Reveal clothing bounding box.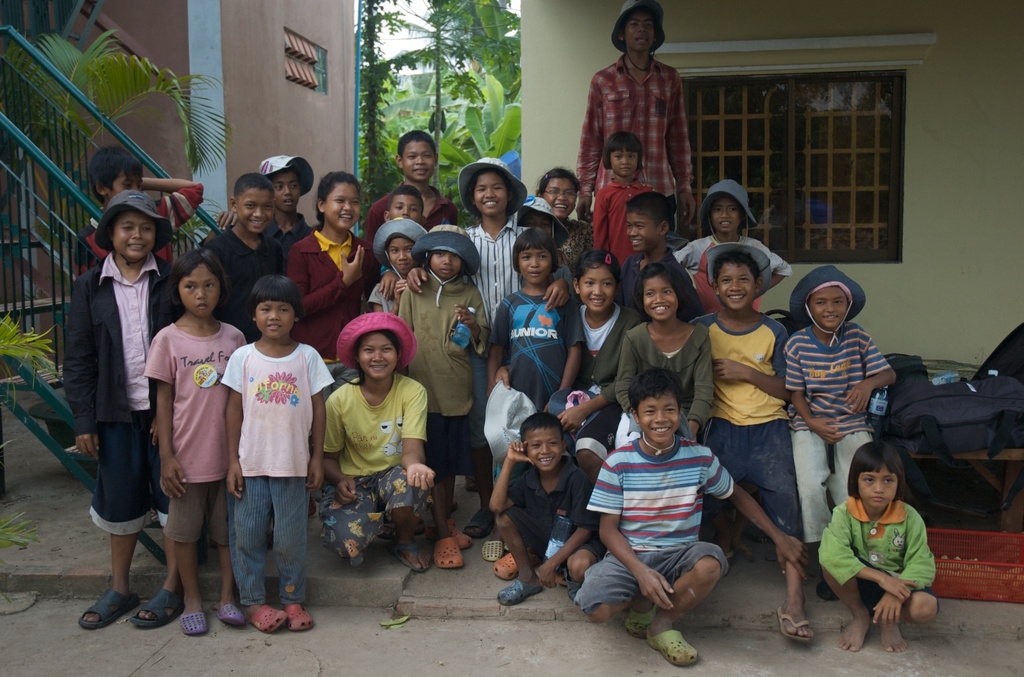
Revealed: locate(270, 205, 323, 251).
